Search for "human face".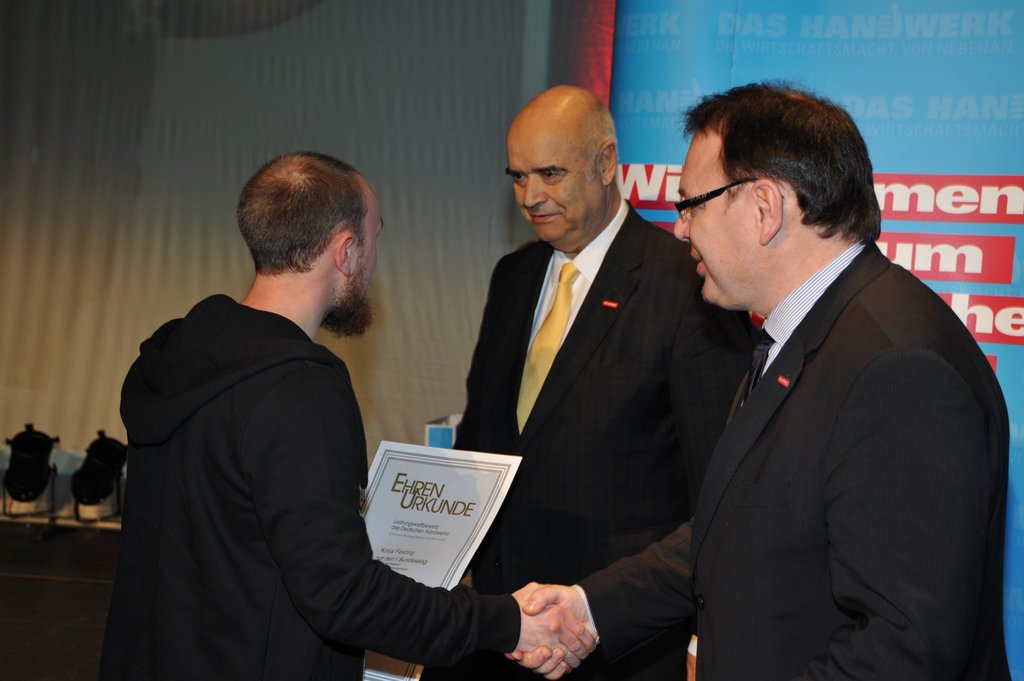
Found at (left=673, top=133, right=762, bottom=308).
